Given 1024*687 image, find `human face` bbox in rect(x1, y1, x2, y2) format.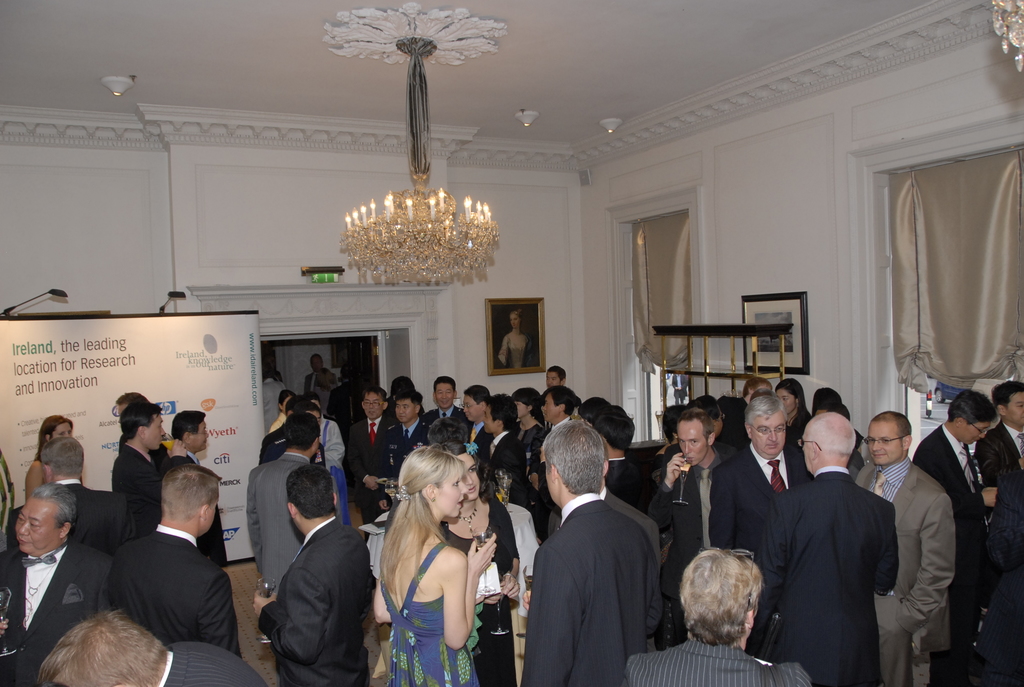
rect(427, 463, 473, 522).
